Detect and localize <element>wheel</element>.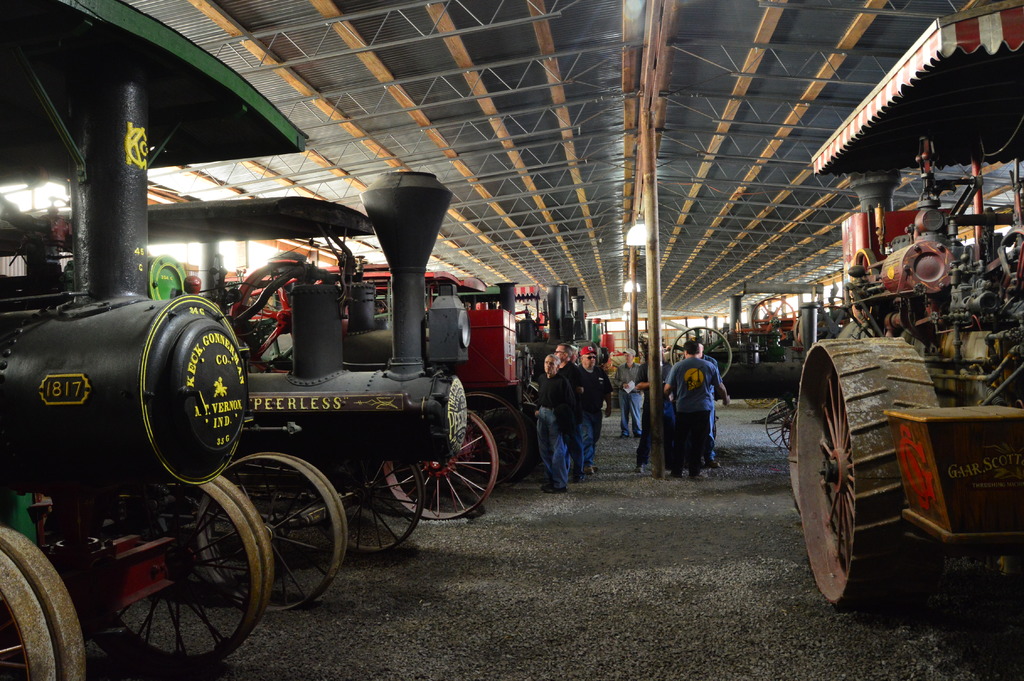
Localized at region(383, 414, 499, 520).
